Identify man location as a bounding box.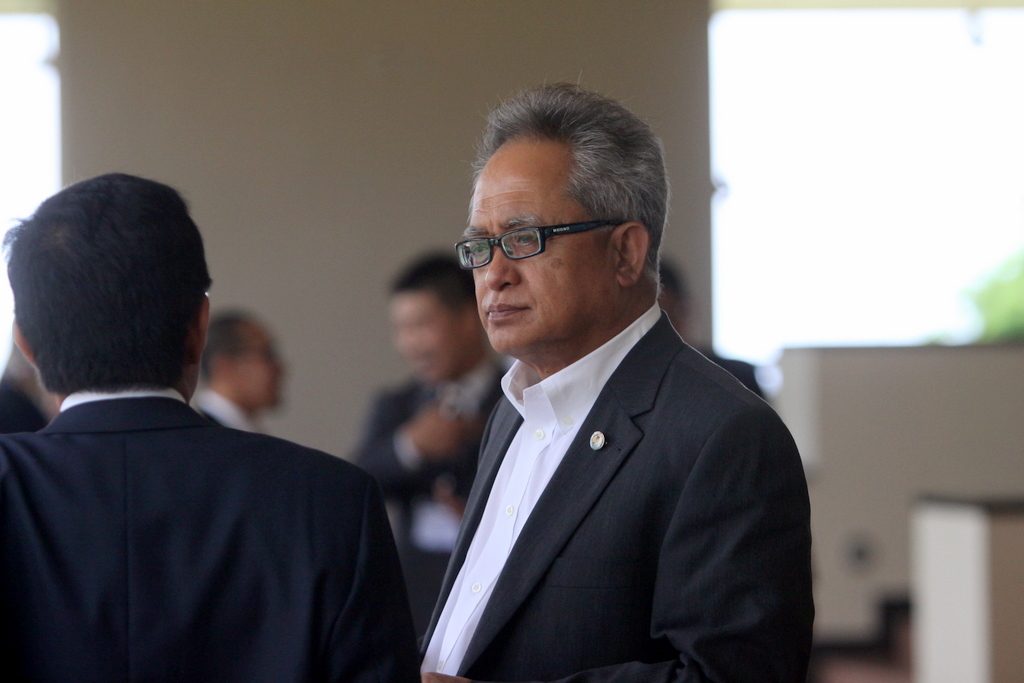
pyautogui.locateOnScreen(357, 97, 823, 677).
